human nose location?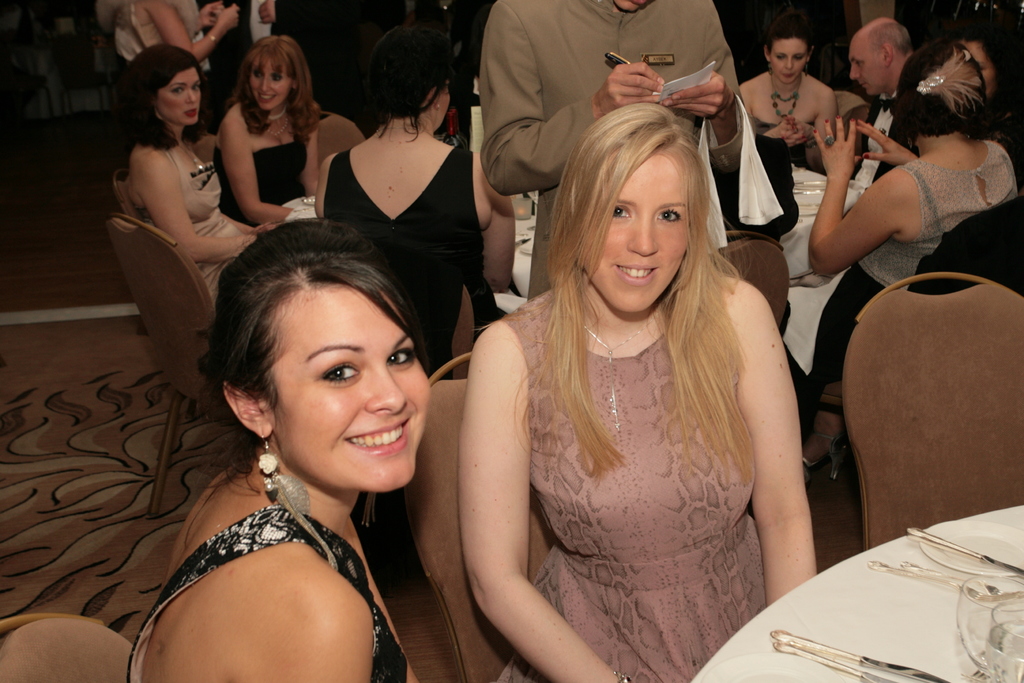
[787,57,792,68]
